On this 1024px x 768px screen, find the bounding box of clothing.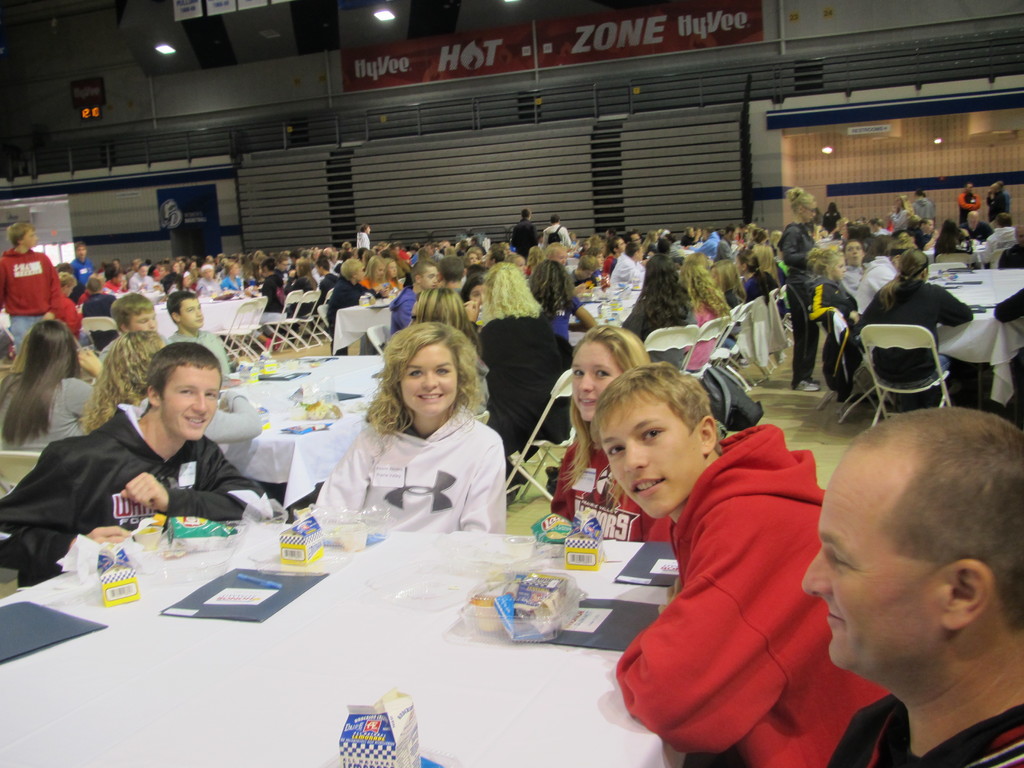
Bounding box: x1=65, y1=259, x2=92, y2=285.
